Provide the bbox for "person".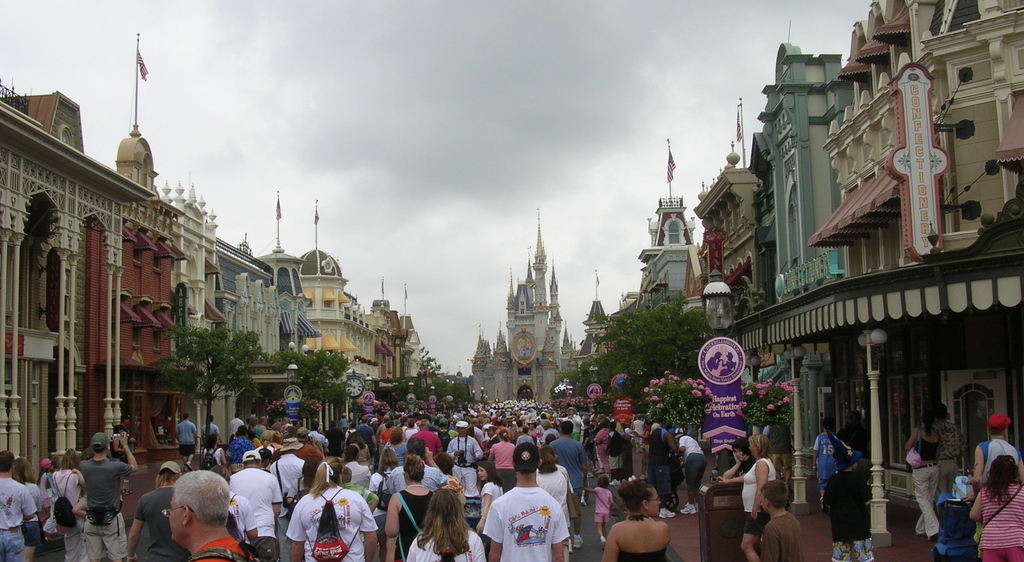
(x1=901, y1=409, x2=945, y2=544).
